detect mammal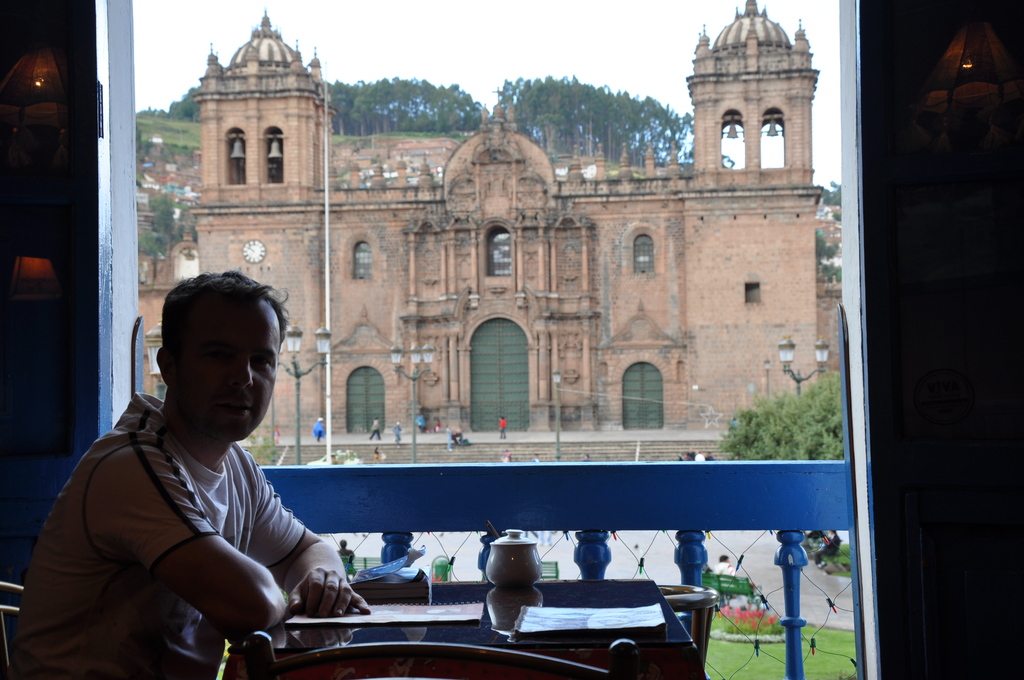
locate(392, 419, 403, 446)
